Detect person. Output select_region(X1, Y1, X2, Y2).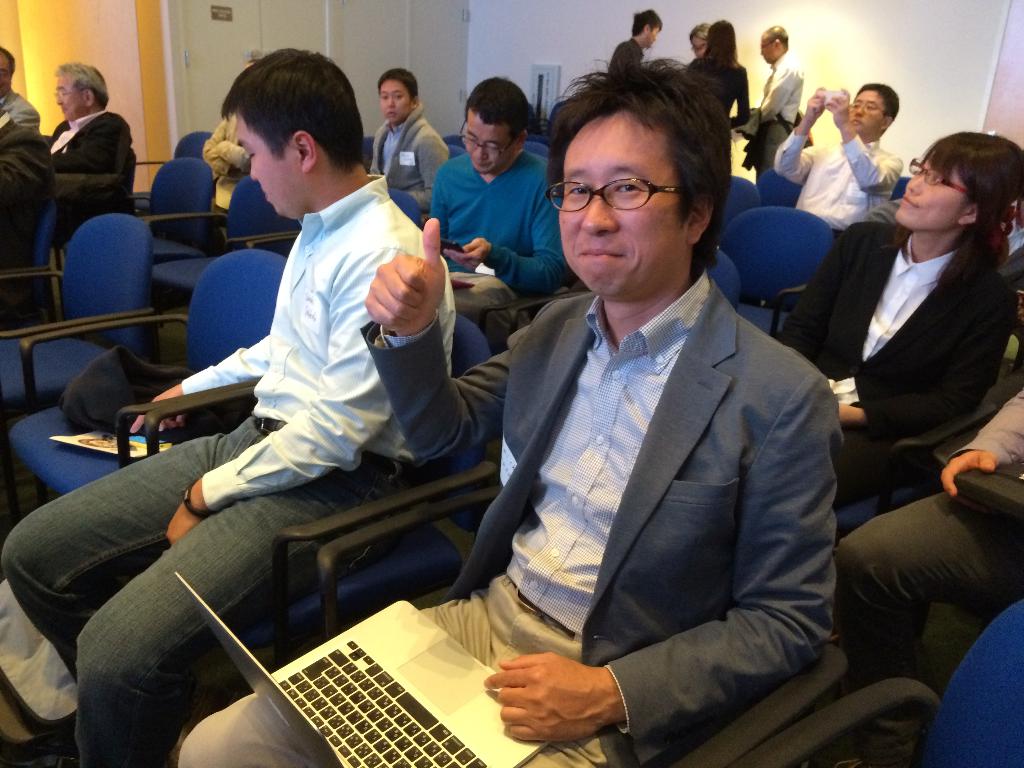
select_region(372, 65, 454, 214).
